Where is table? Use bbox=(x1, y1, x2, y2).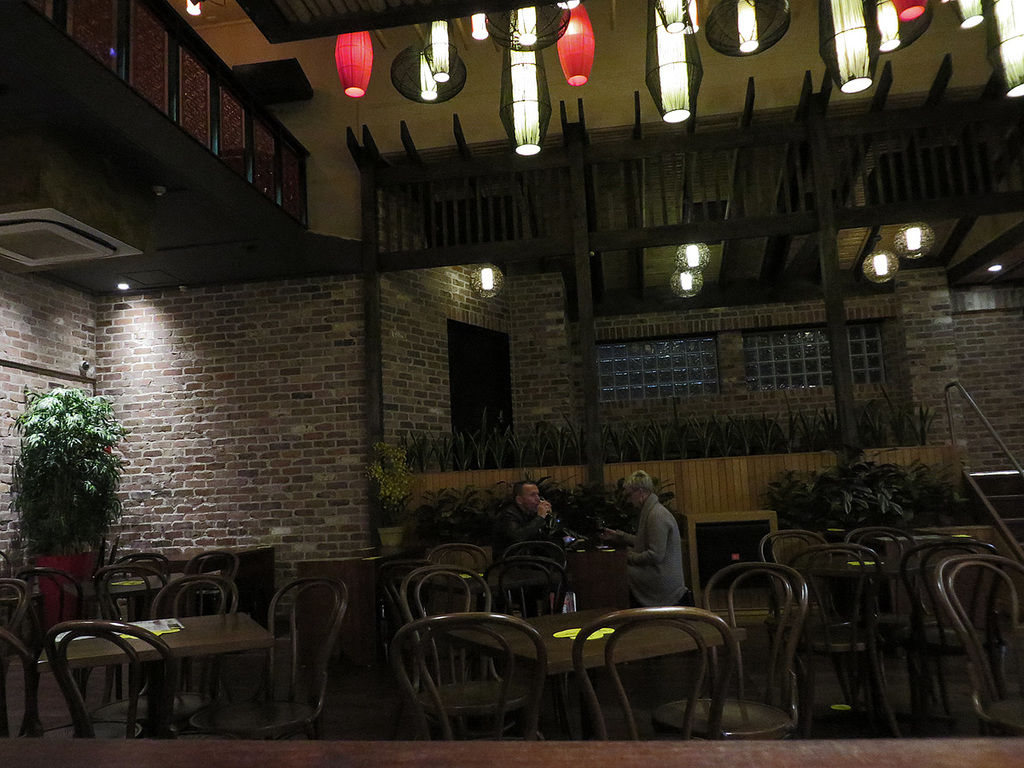
bbox=(399, 556, 586, 620).
